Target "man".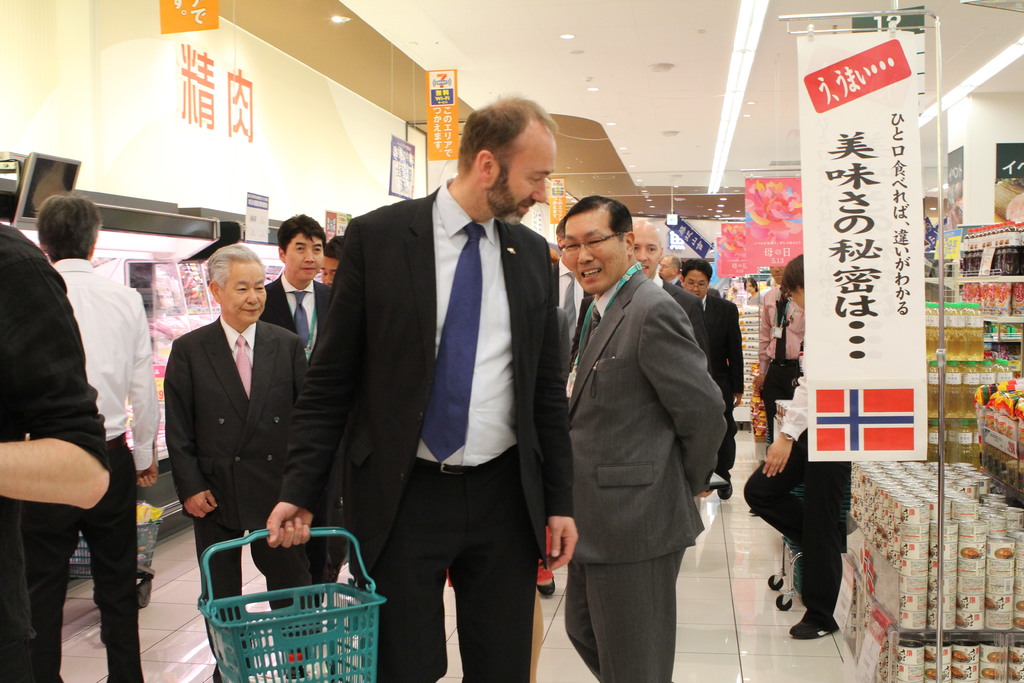
Target region: Rect(321, 233, 346, 283).
